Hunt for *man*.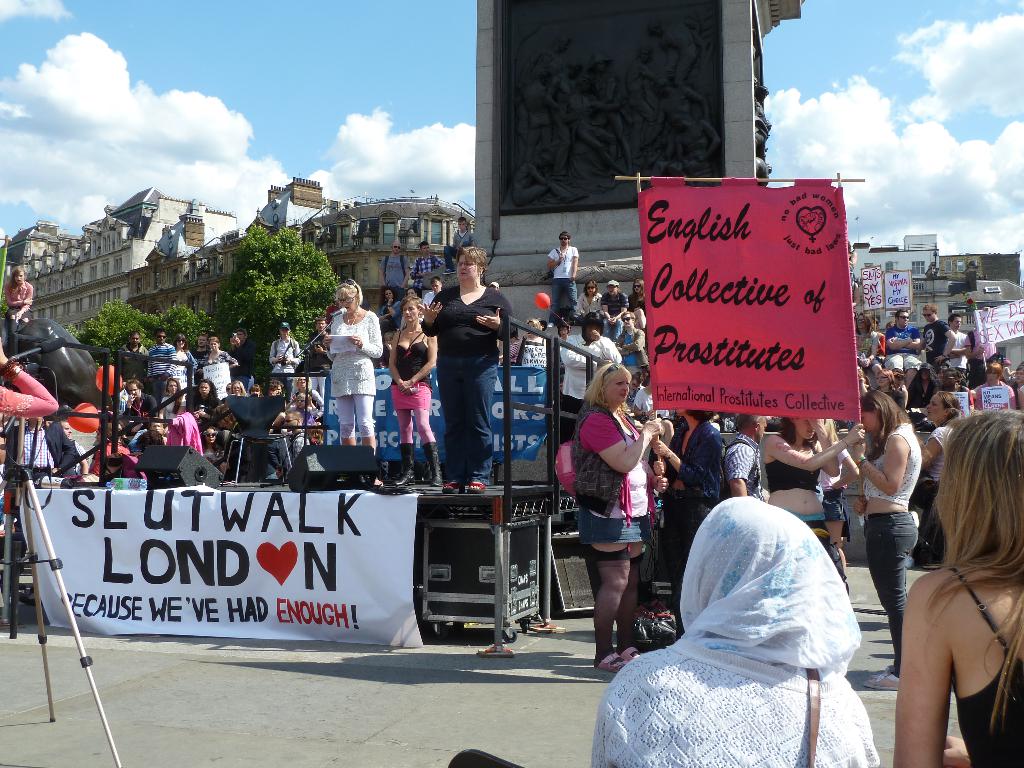
Hunted down at bbox=[49, 416, 88, 475].
